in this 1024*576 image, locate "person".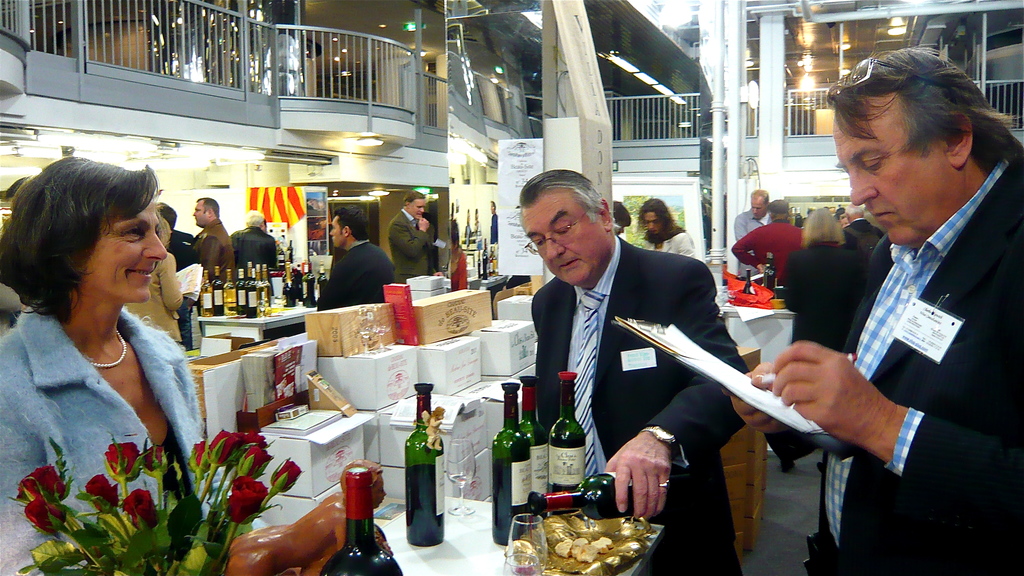
Bounding box: pyautogui.locateOnScreen(732, 190, 774, 290).
